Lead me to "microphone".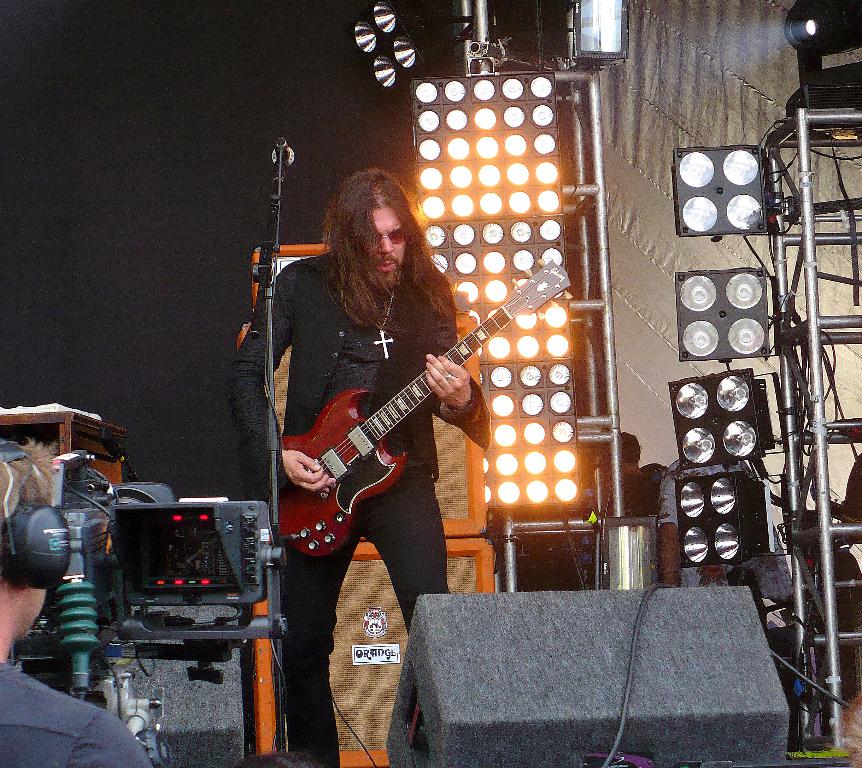
Lead to <bbox>269, 146, 297, 167</bbox>.
